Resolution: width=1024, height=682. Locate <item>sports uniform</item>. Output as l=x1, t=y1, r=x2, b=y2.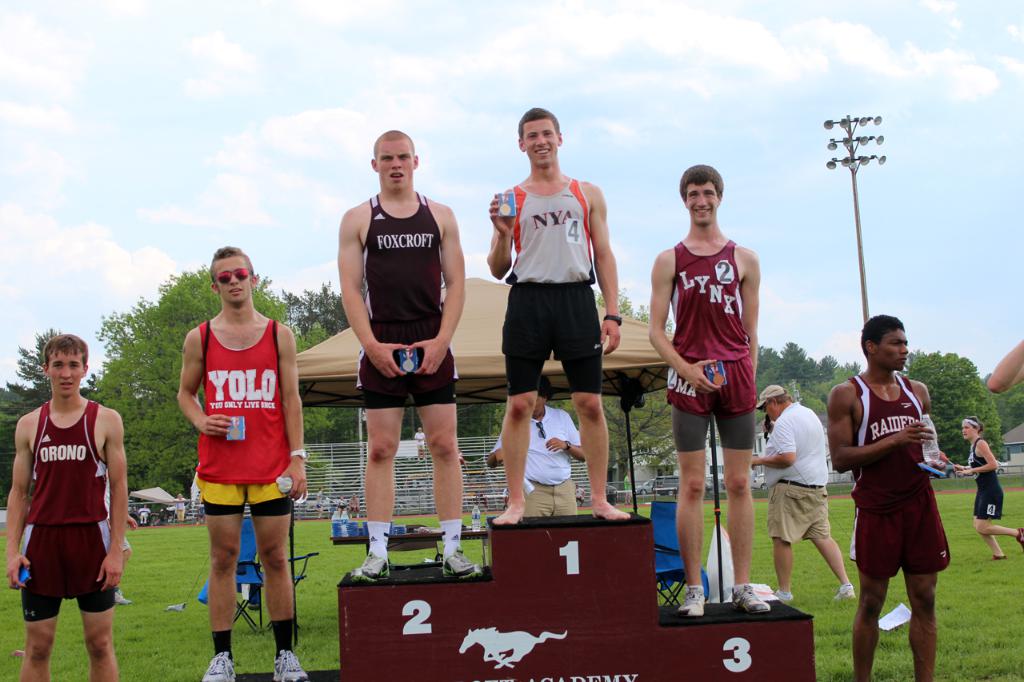
l=18, t=399, r=129, b=625.
